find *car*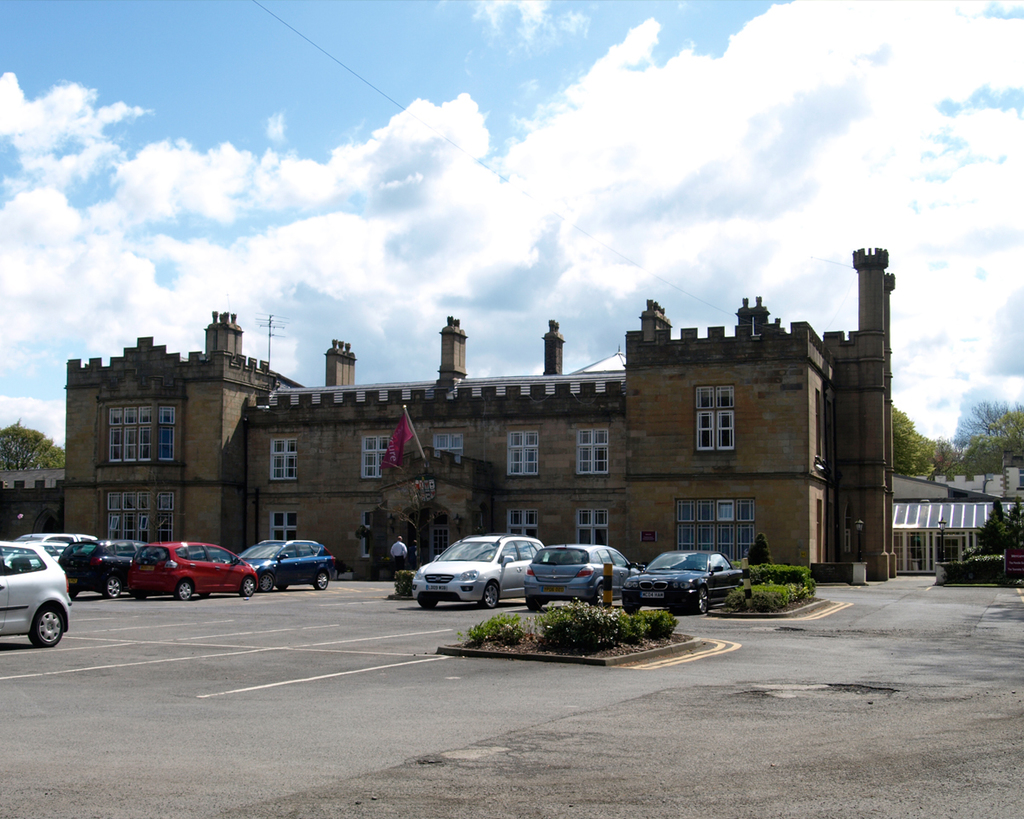
<box>0,539,74,650</box>
